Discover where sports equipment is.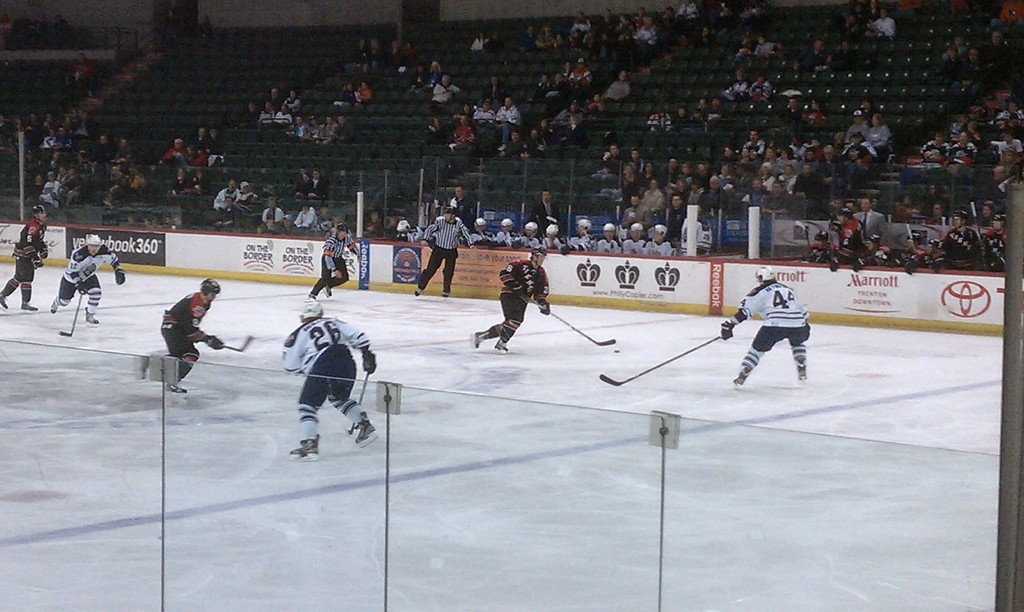
Discovered at [x1=84, y1=306, x2=101, y2=331].
